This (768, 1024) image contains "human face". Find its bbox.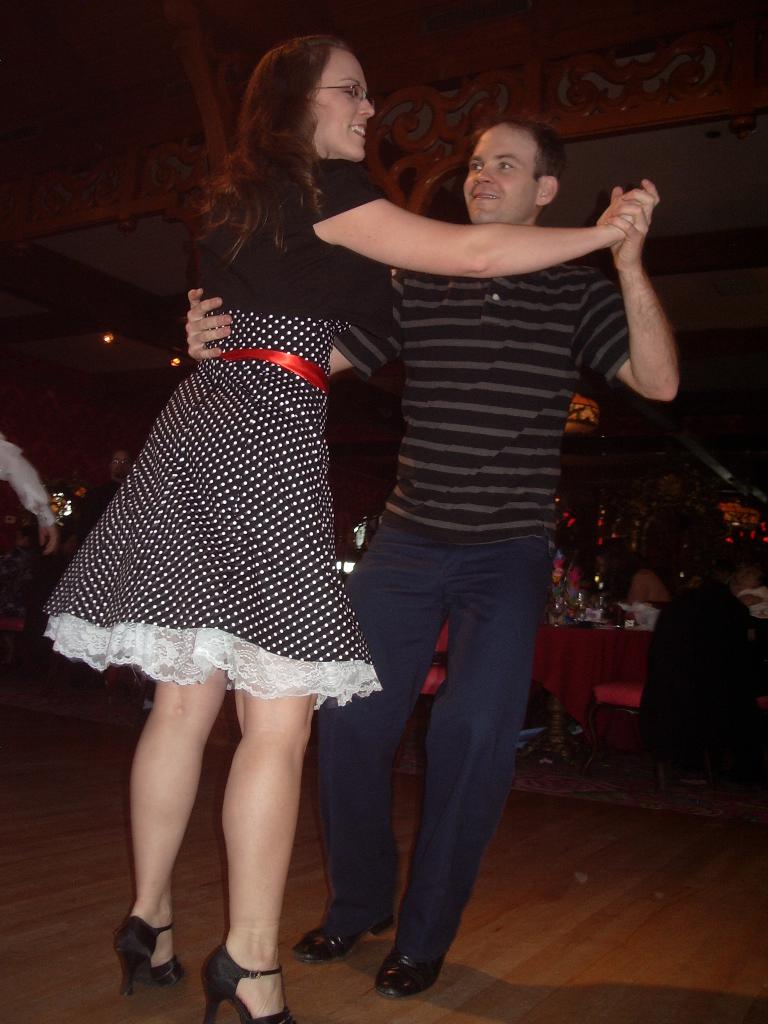
[458, 124, 544, 227].
